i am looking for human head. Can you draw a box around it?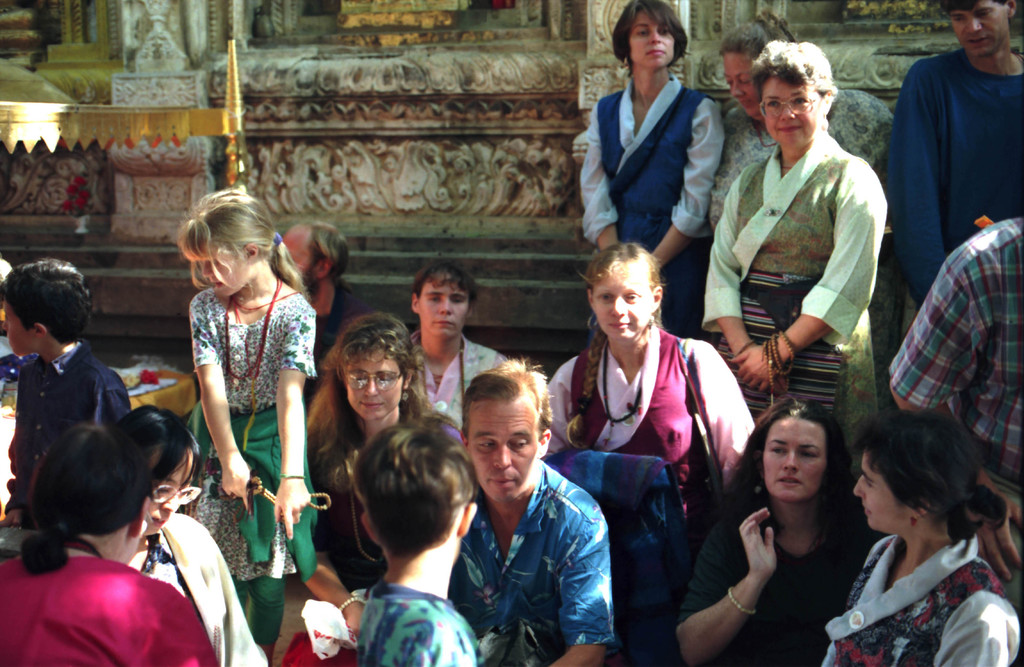
Sure, the bounding box is select_region(456, 360, 557, 510).
